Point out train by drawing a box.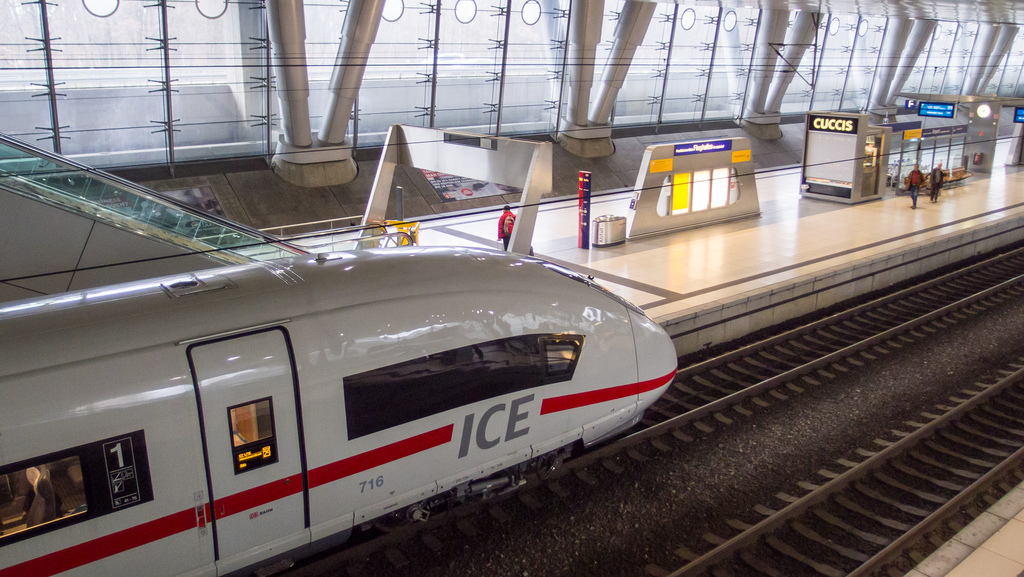
bbox=(0, 258, 678, 576).
